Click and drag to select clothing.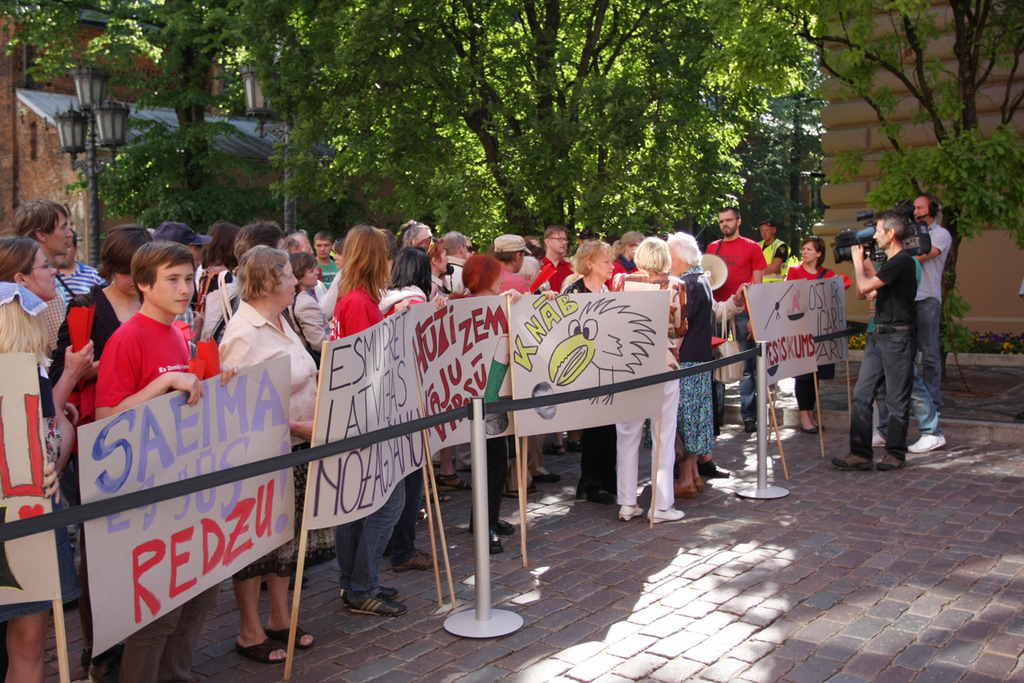
Selection: {"left": 300, "top": 246, "right": 349, "bottom": 279}.
